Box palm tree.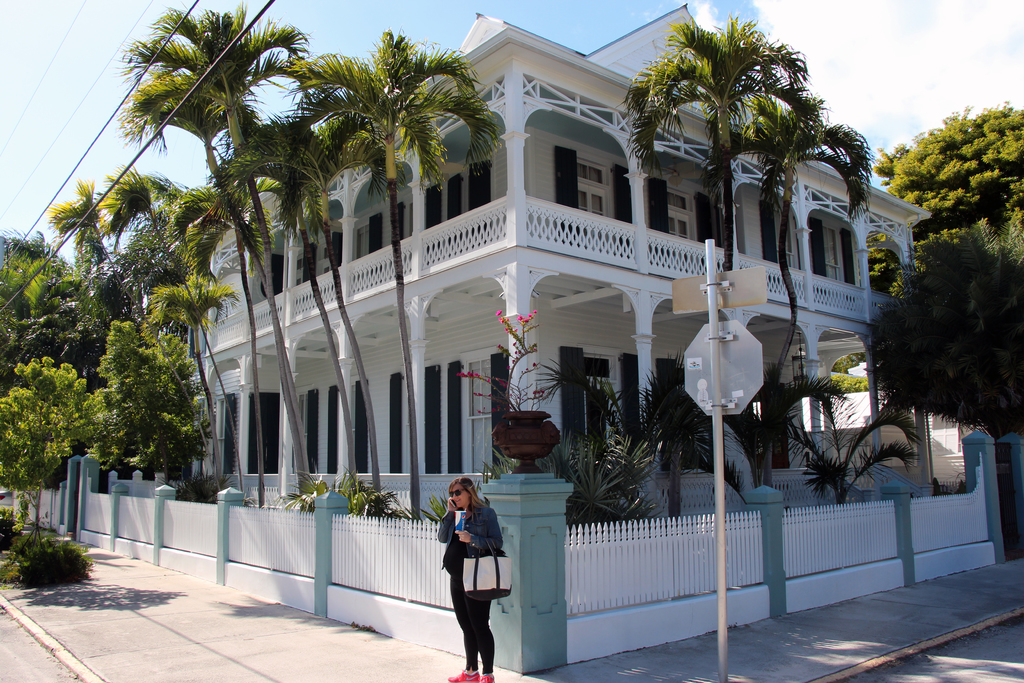
<region>0, 226, 54, 450</region>.
